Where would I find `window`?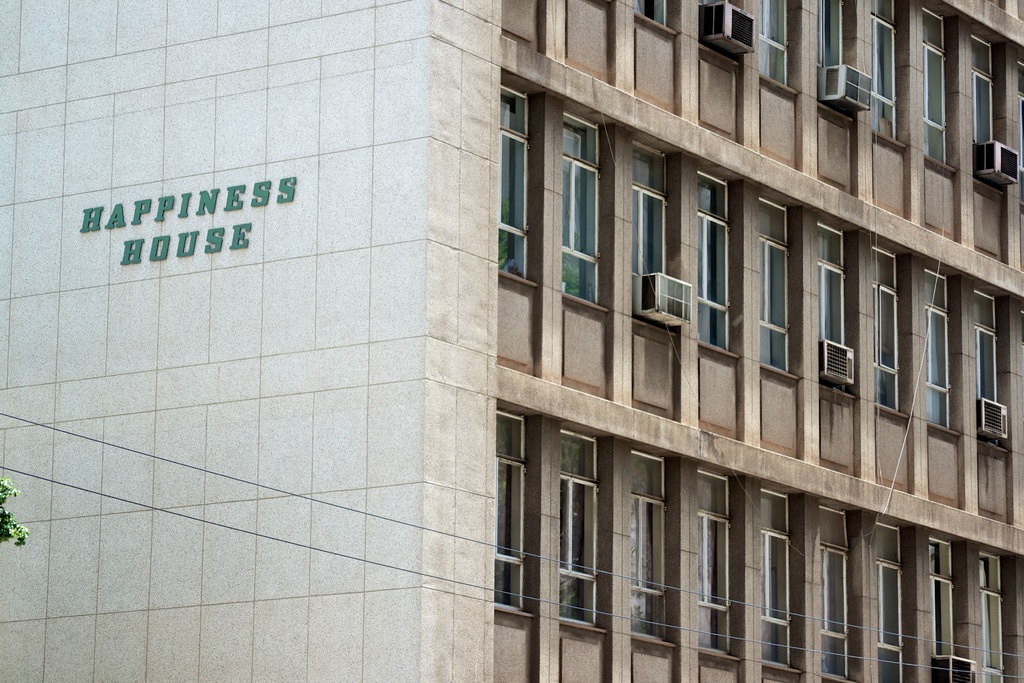
At bbox=[561, 111, 609, 309].
